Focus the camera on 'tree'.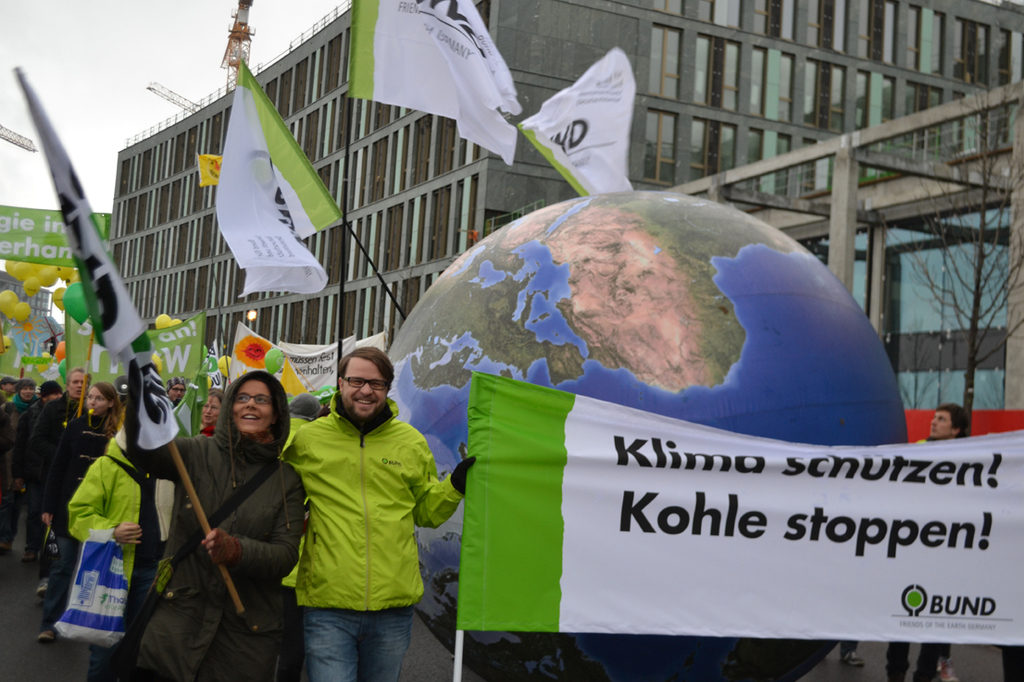
Focus region: (left=883, top=72, right=1023, bottom=434).
